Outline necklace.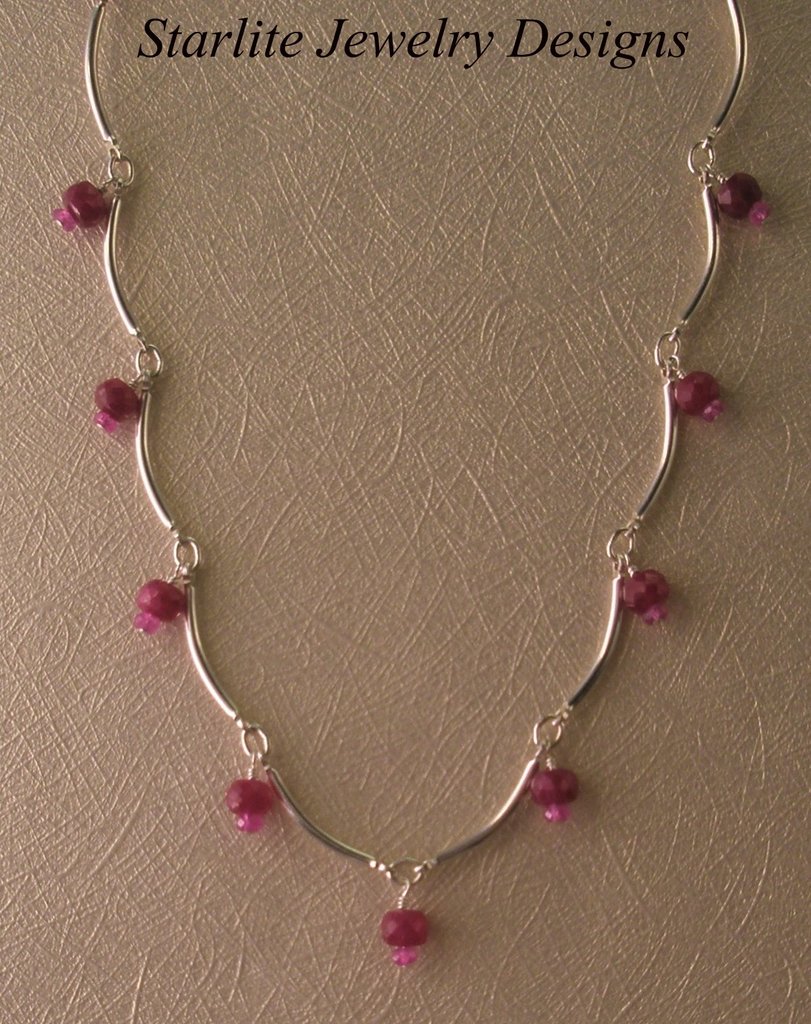
Outline: box(54, 4, 723, 923).
